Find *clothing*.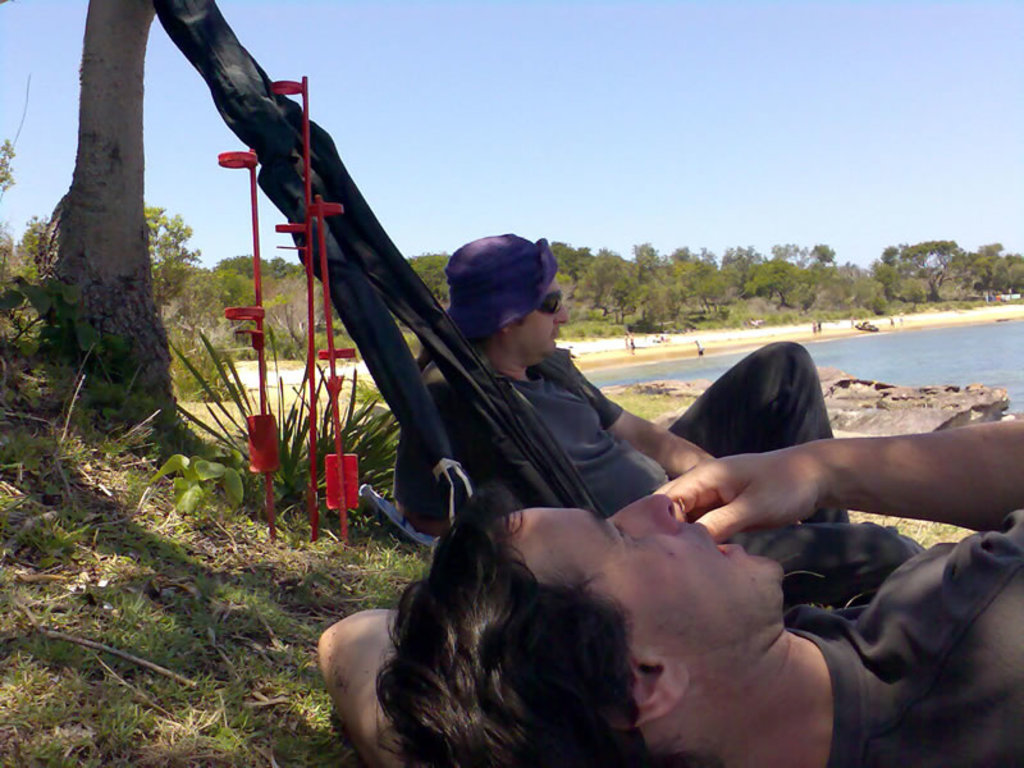
<box>782,506,1023,767</box>.
